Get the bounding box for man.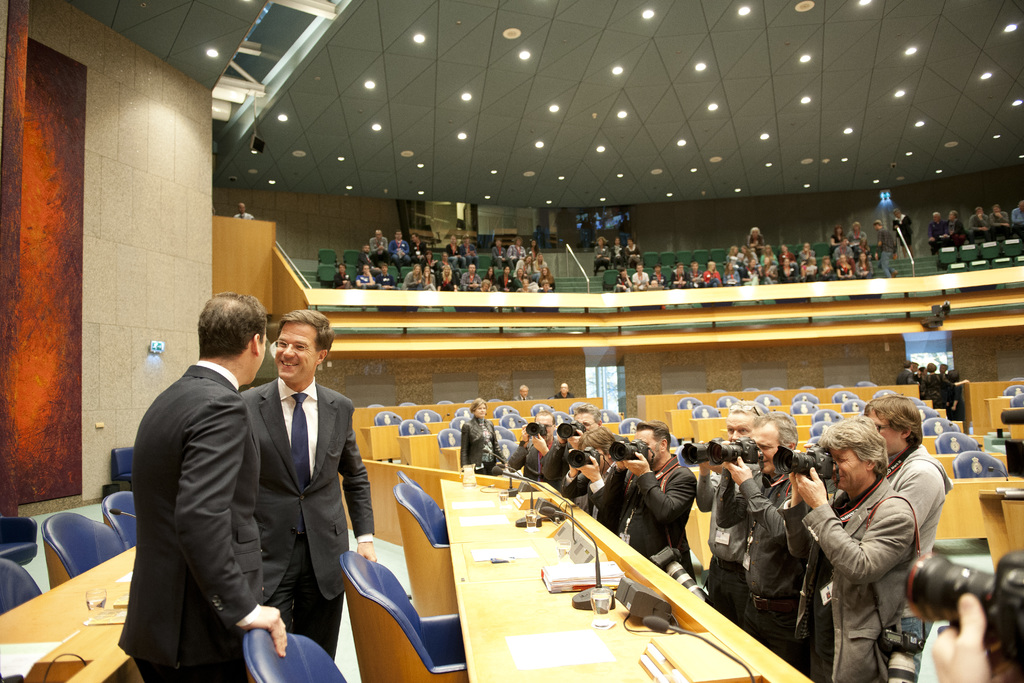
bbox(508, 382, 534, 403).
